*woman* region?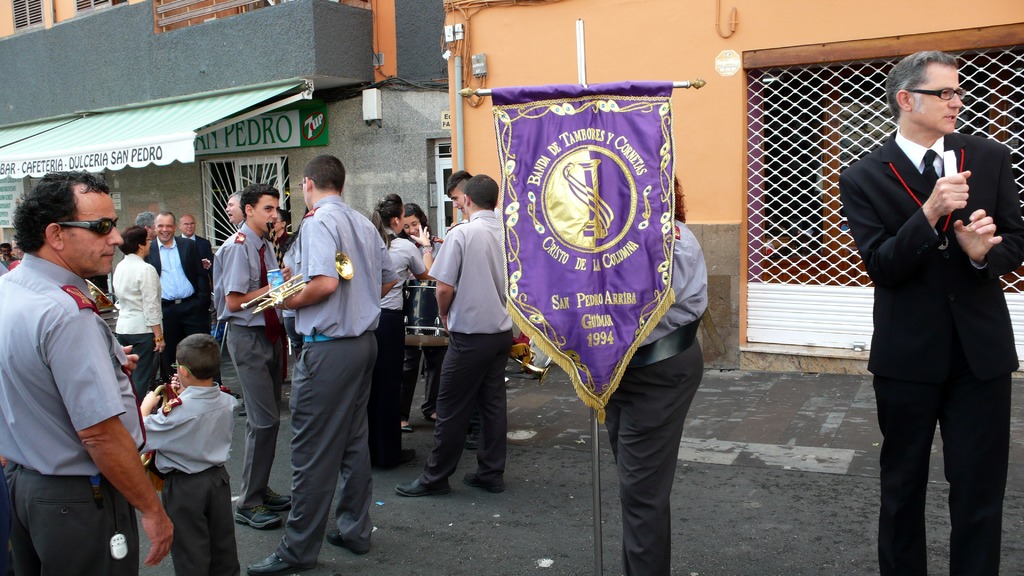
l=368, t=194, r=431, b=474
